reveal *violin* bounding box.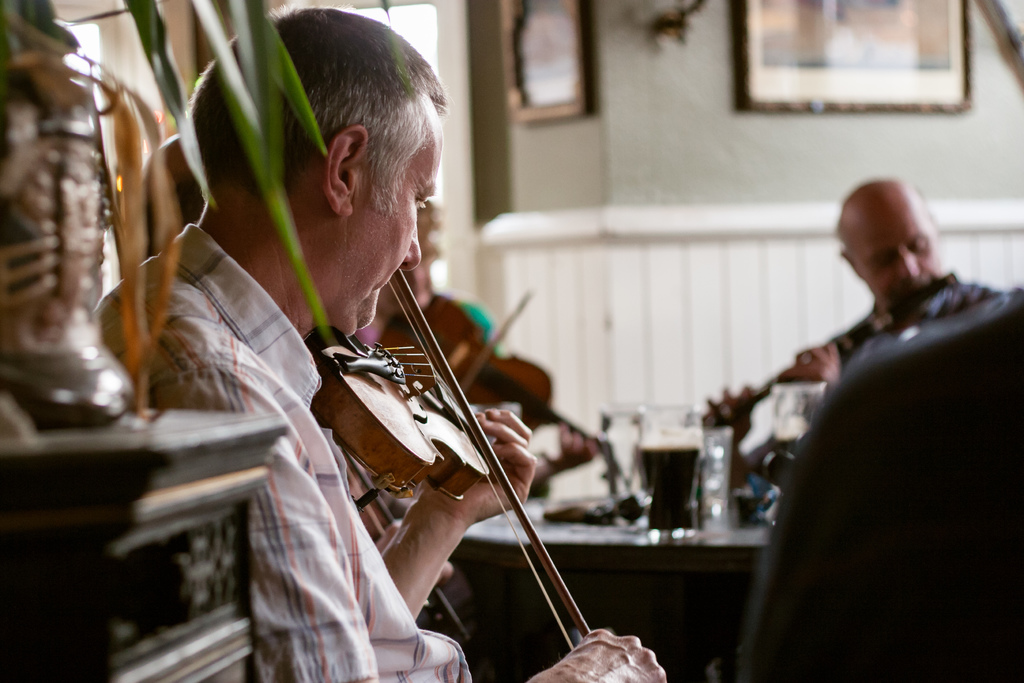
Revealed: Rect(317, 272, 578, 652).
